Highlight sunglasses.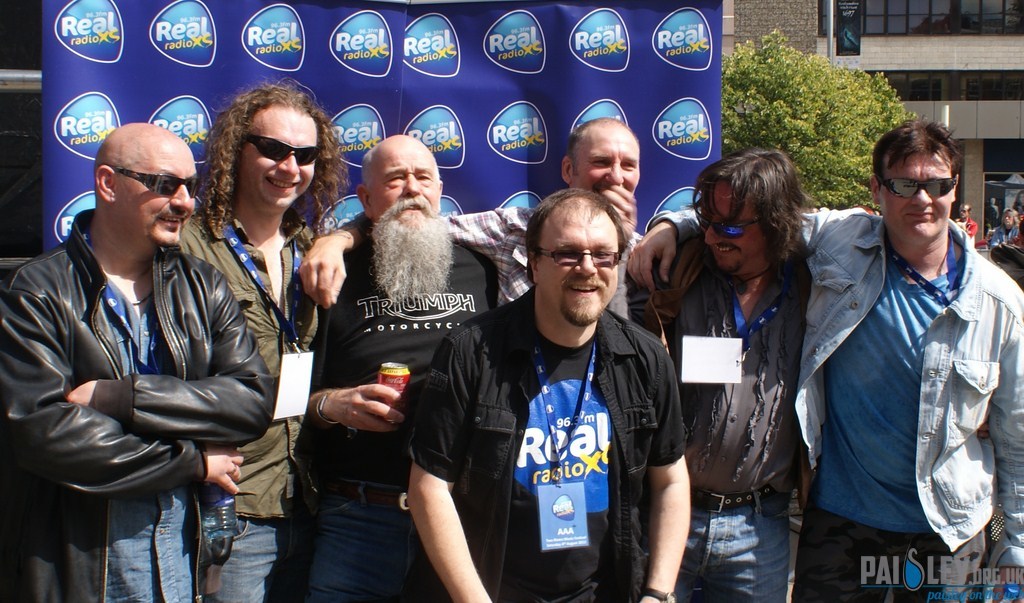
Highlighted region: {"x1": 531, "y1": 248, "x2": 618, "y2": 264}.
